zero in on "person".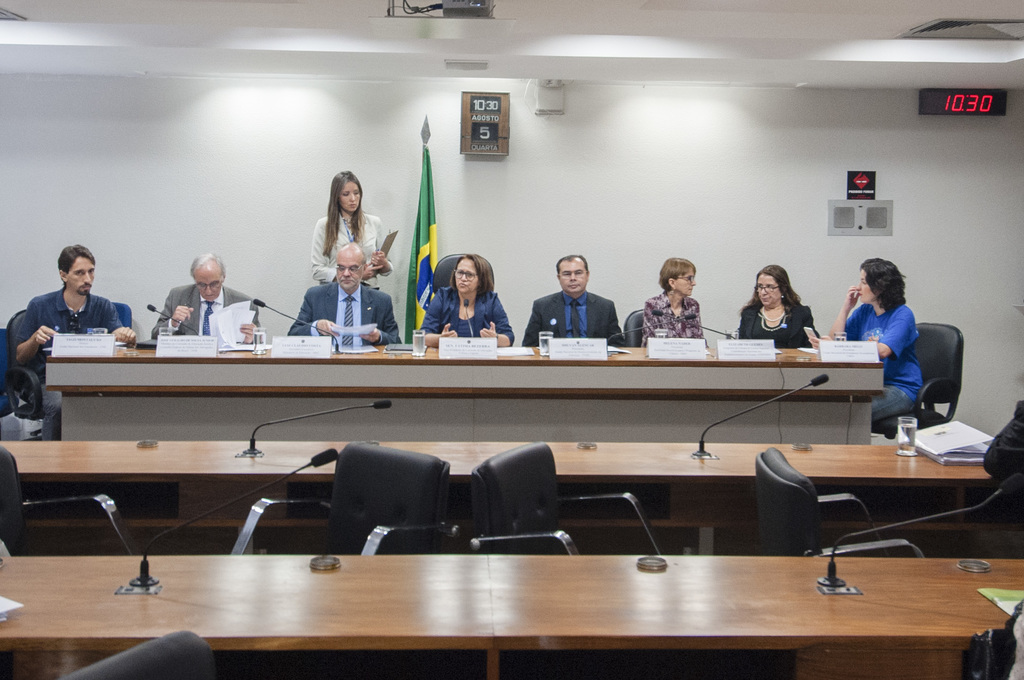
Zeroed in: crop(287, 241, 402, 349).
